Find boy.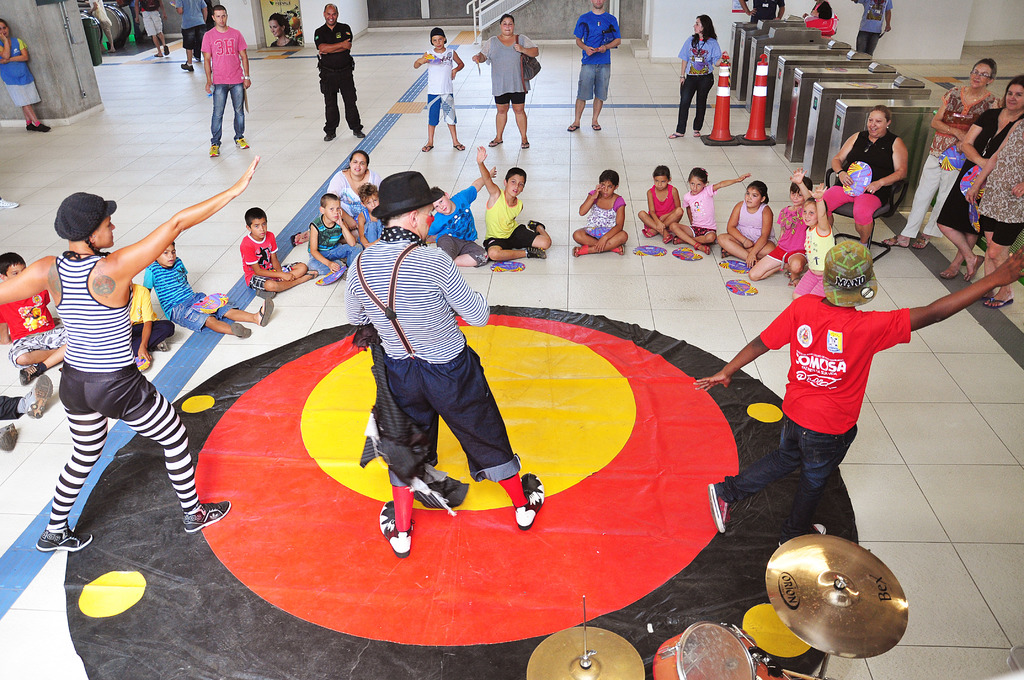
BBox(241, 213, 314, 284).
